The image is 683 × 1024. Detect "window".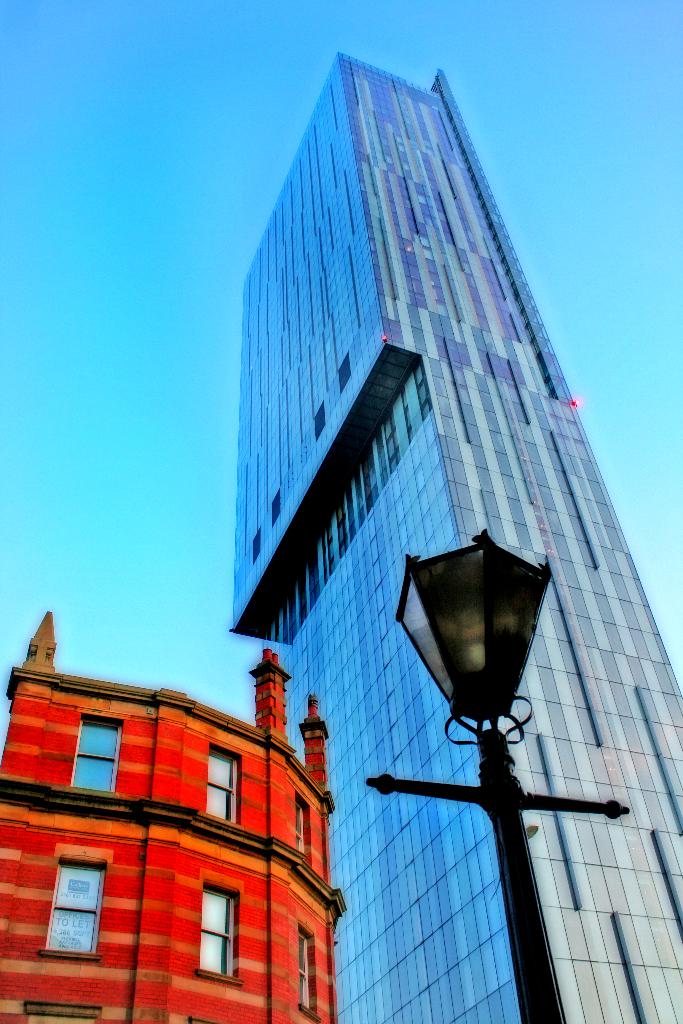
Detection: 197,888,253,973.
